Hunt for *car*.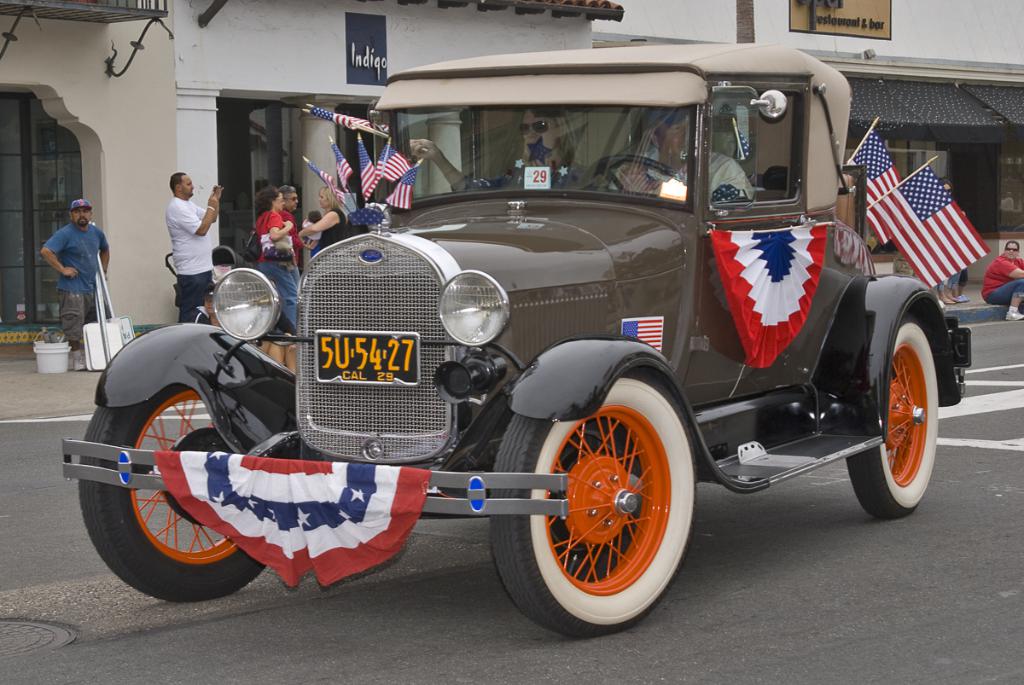
Hunted down at (left=59, top=35, right=972, bottom=638).
